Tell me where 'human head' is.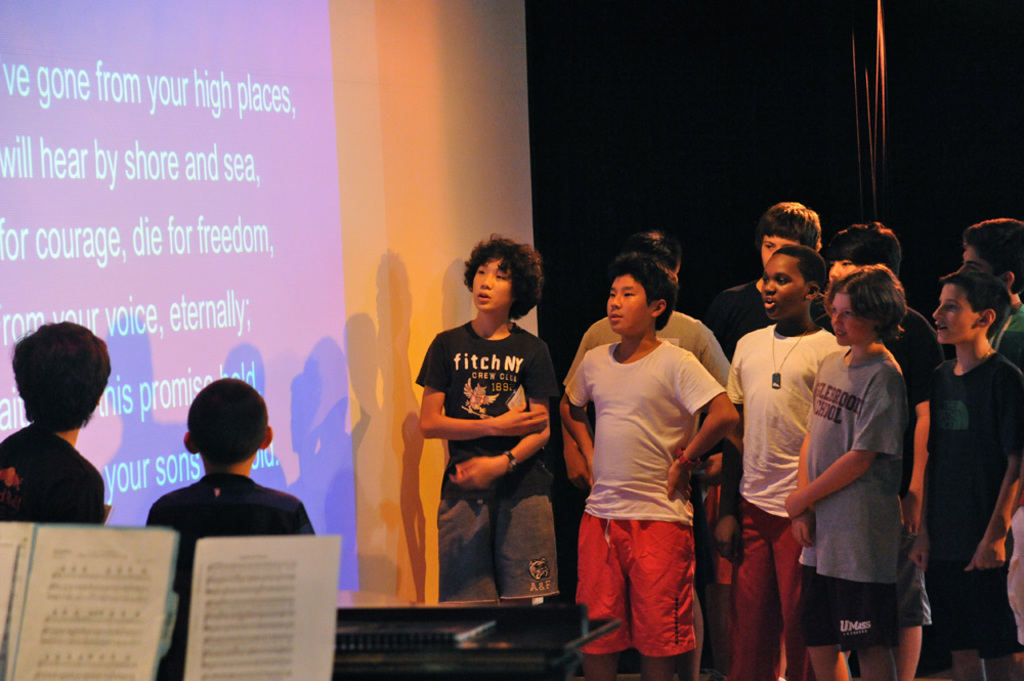
'human head' is at select_region(758, 200, 817, 267).
